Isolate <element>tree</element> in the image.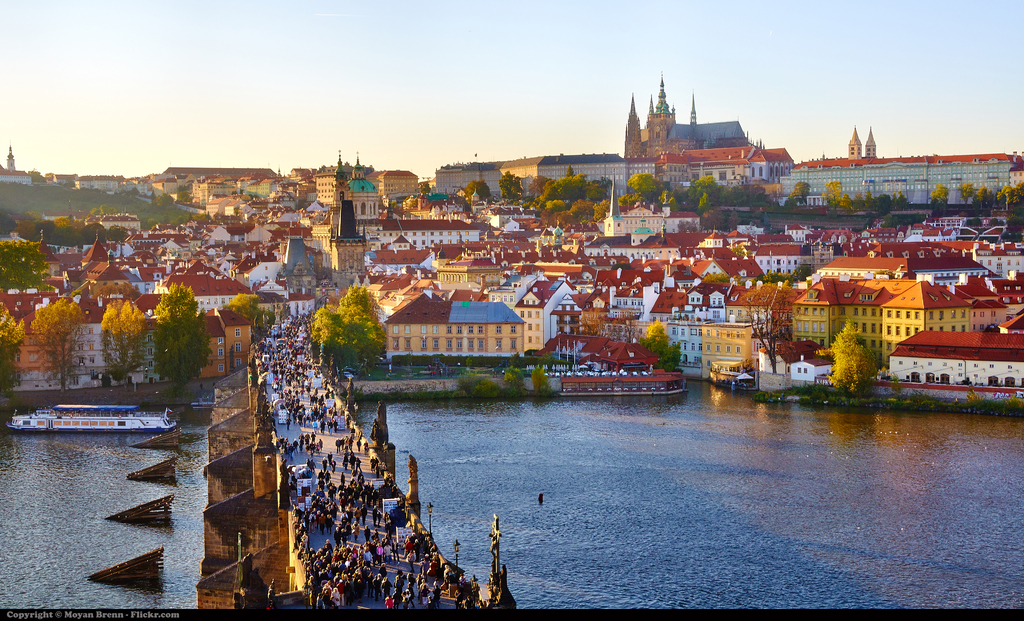
Isolated region: <region>568, 305, 615, 337</region>.
